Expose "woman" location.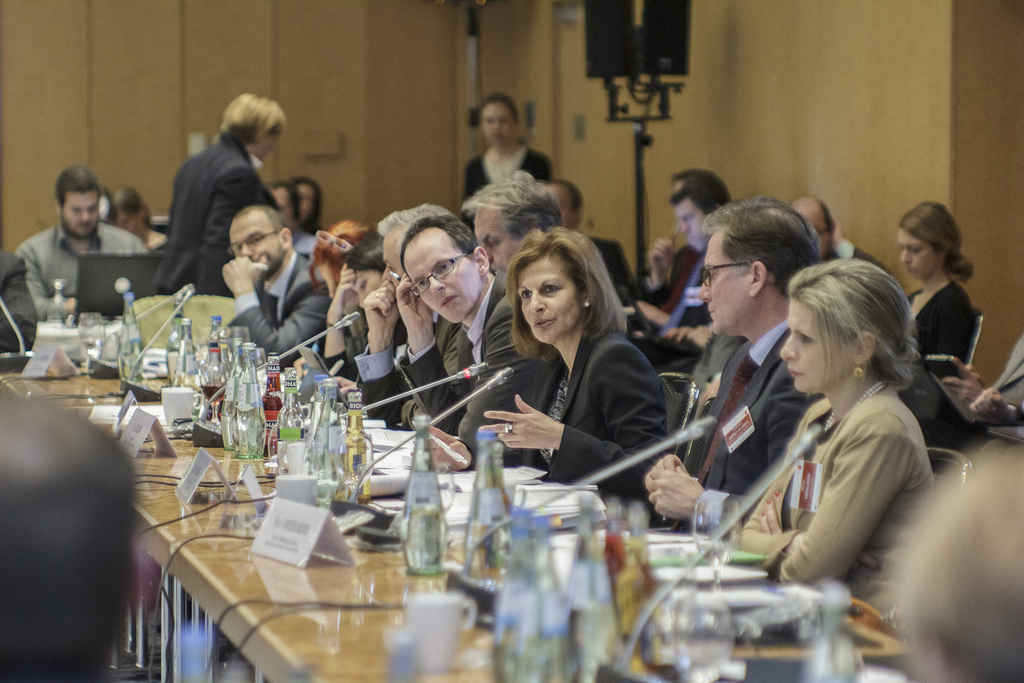
Exposed at 463 88 552 254.
